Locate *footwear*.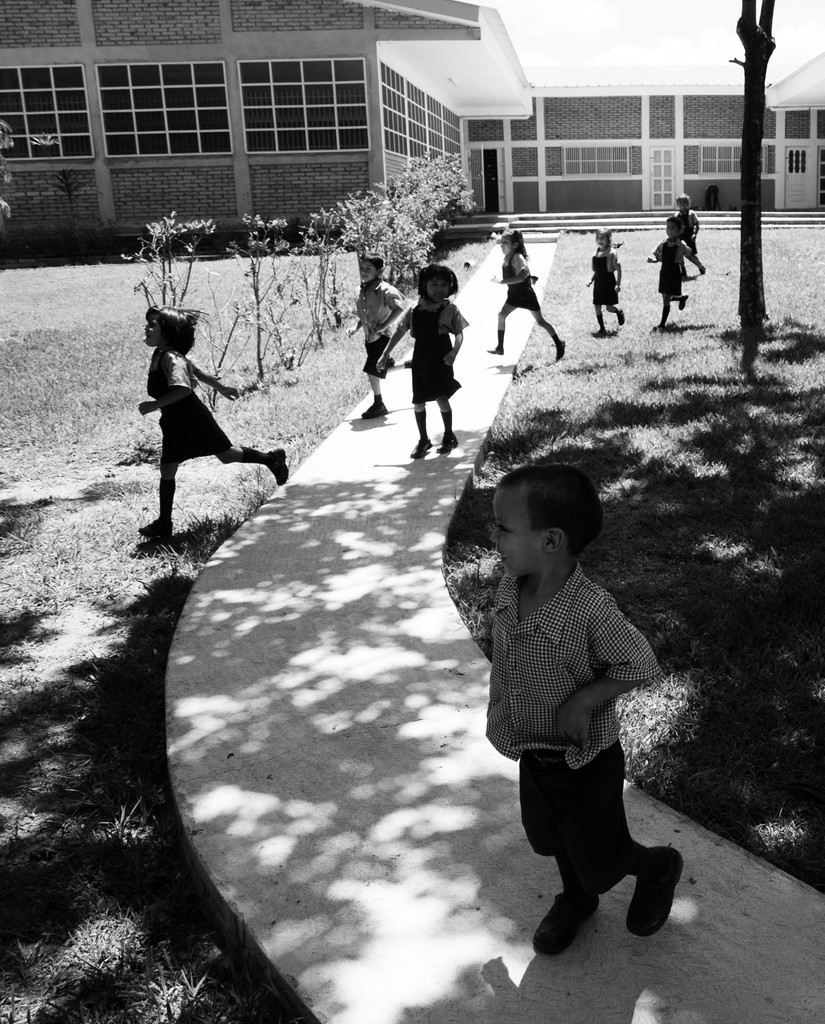
Bounding box: Rect(619, 309, 621, 325).
